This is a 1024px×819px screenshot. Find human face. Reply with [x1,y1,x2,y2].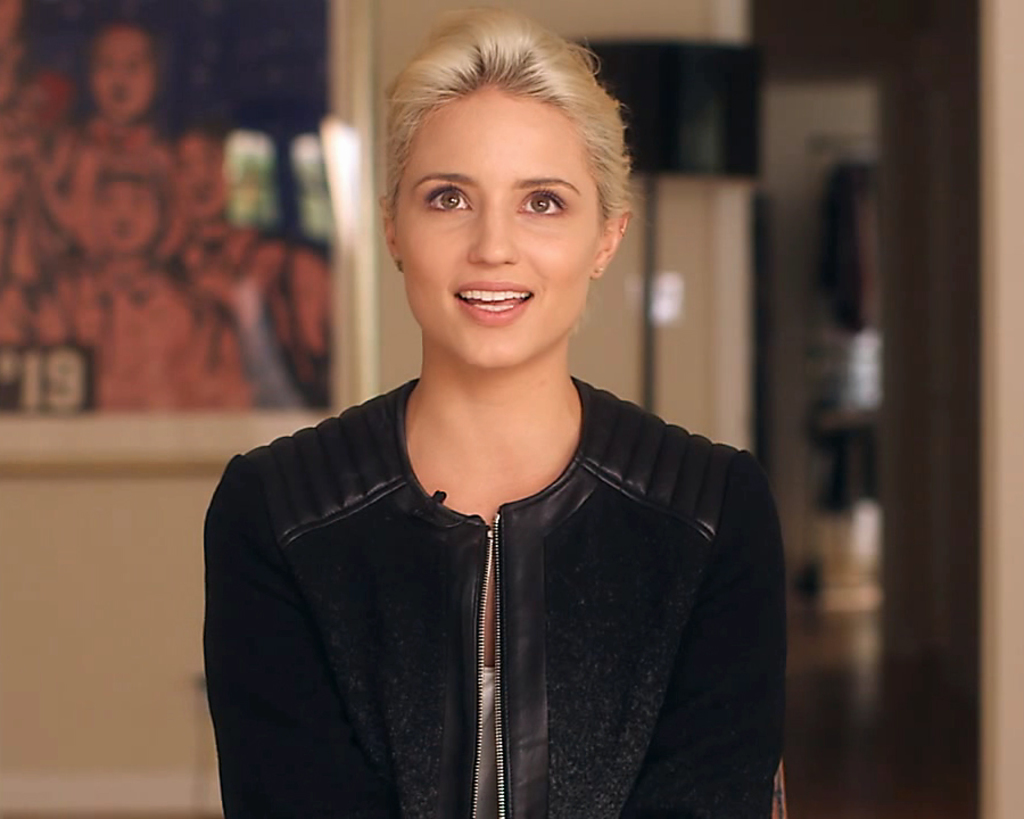
[397,84,595,371].
